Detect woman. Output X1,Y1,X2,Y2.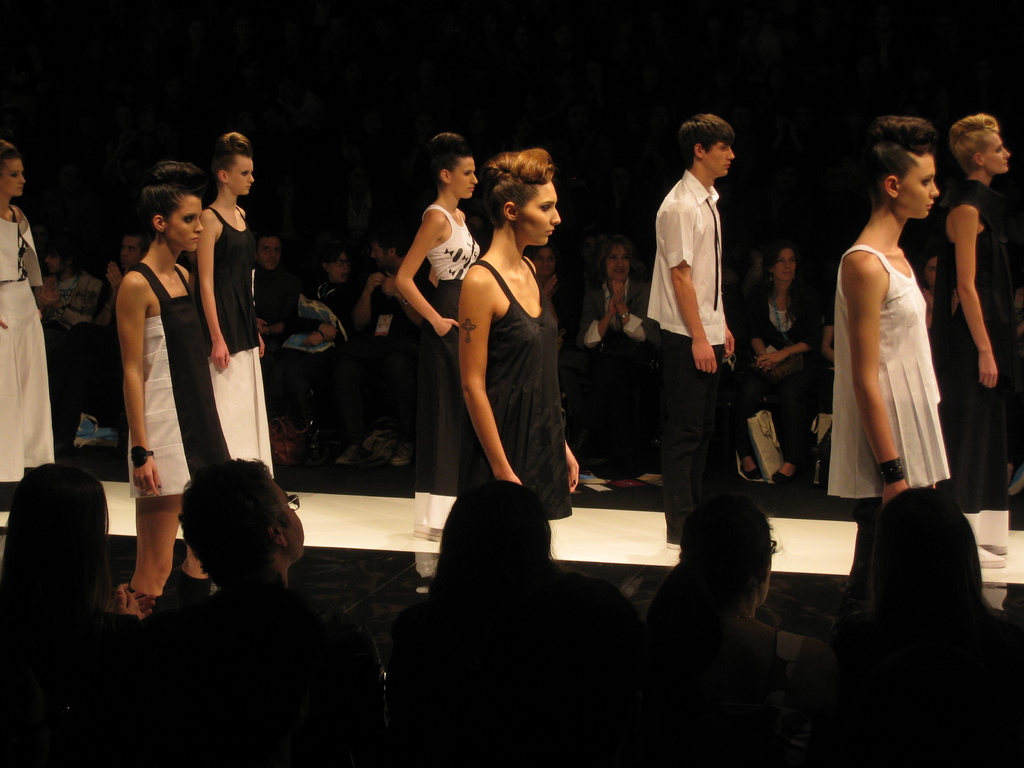
396,131,492,540.
